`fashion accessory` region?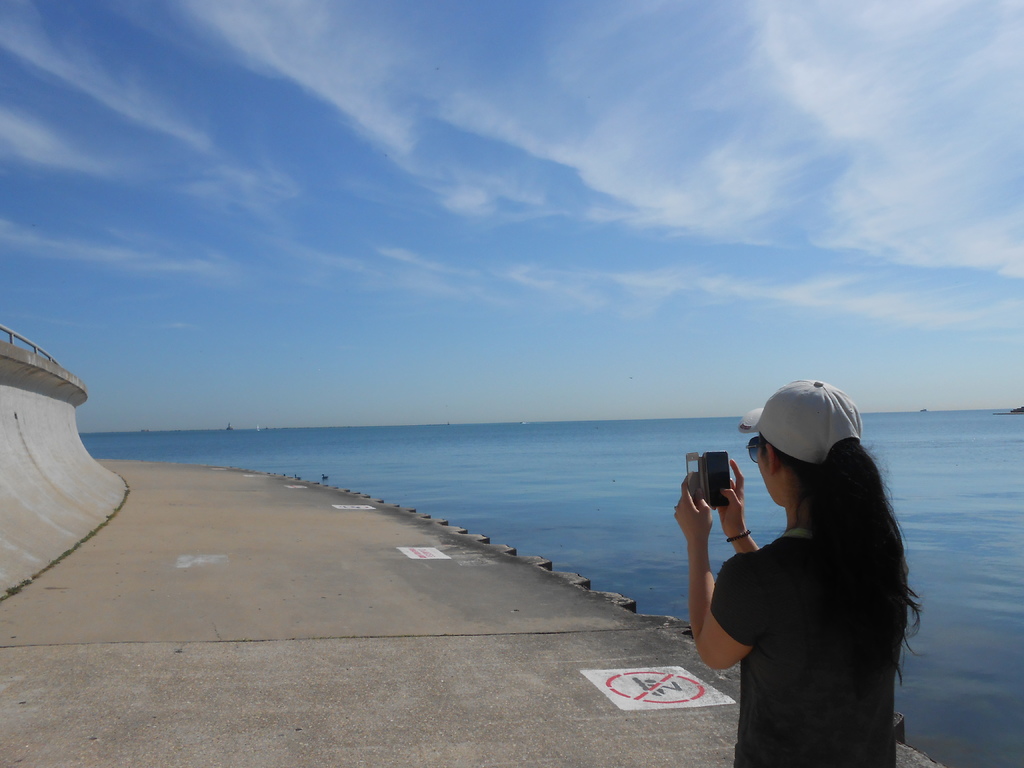
(732, 378, 868, 464)
